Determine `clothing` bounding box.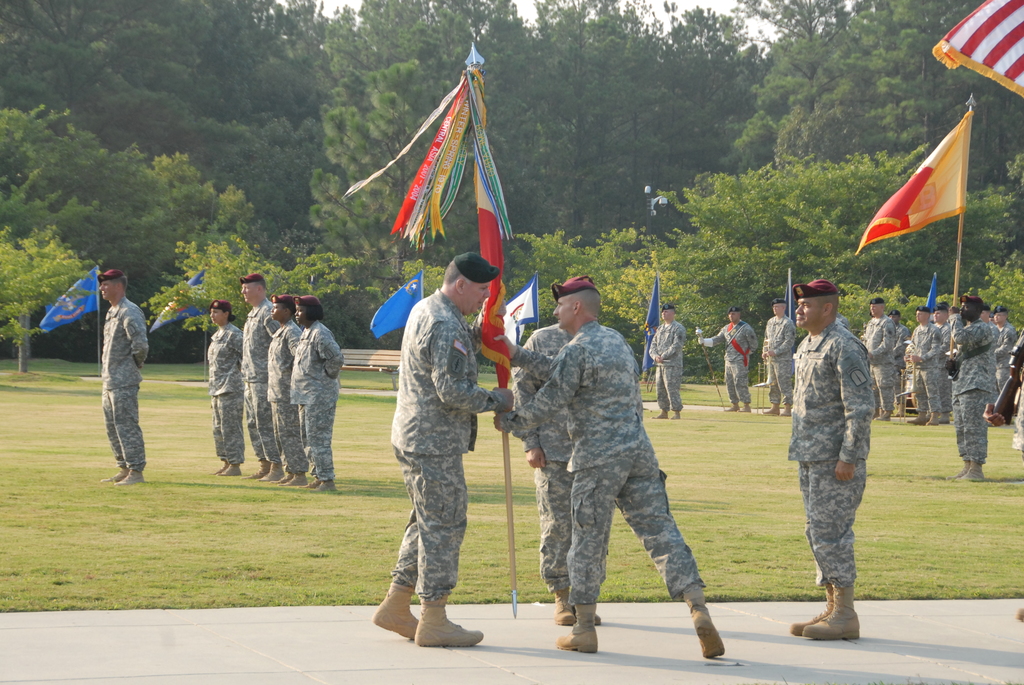
Determined: 766 308 804 401.
